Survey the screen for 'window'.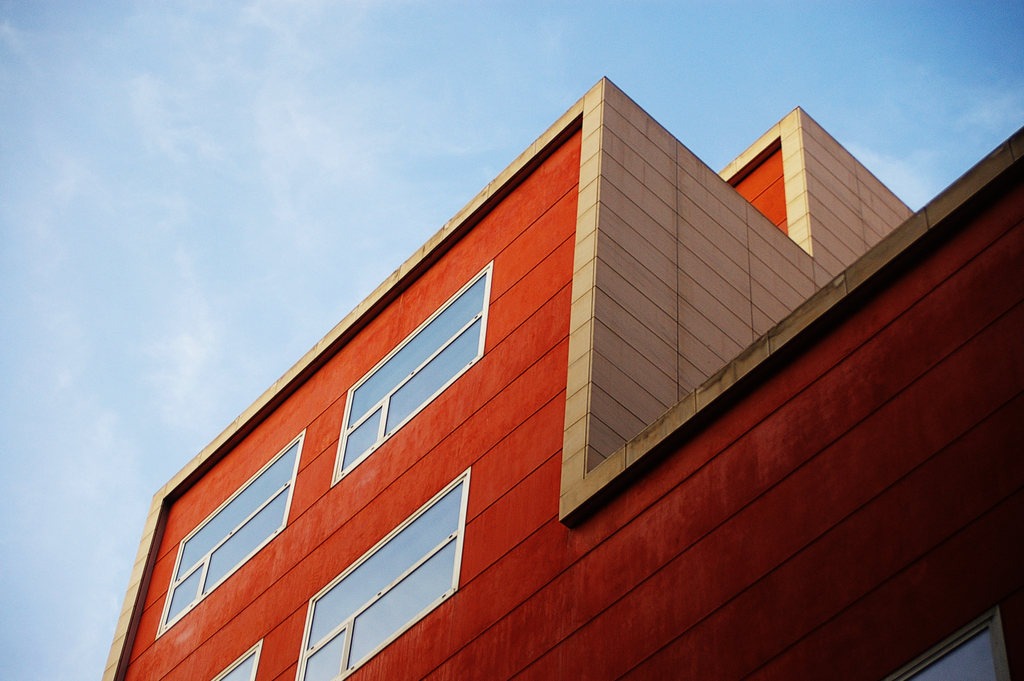
Survey found: pyautogui.locateOnScreen(335, 258, 492, 479).
